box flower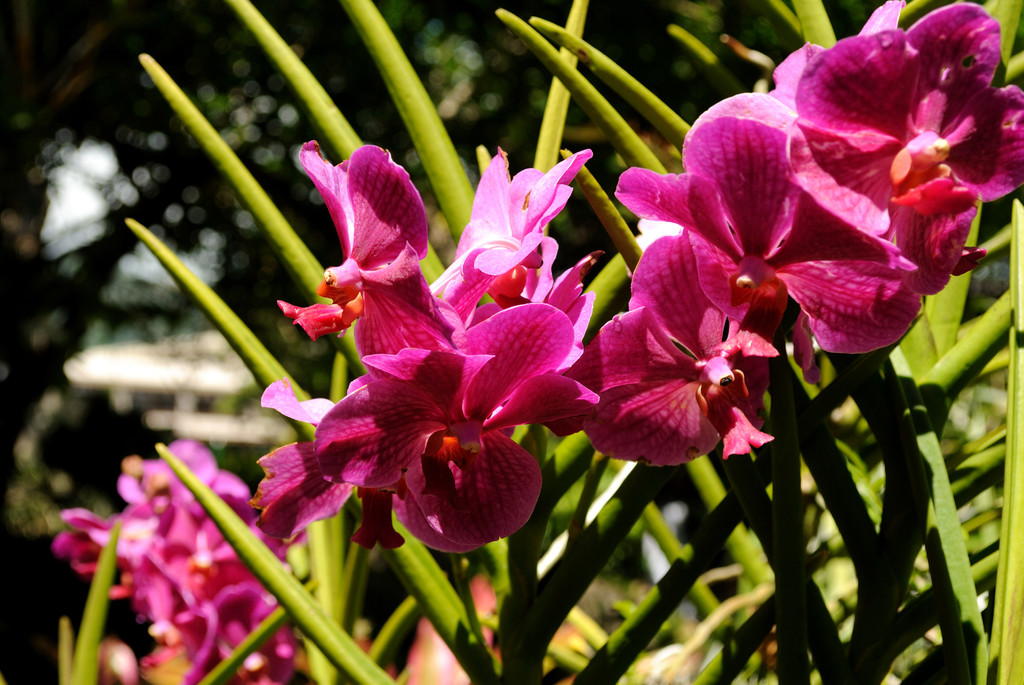
left=611, top=93, right=922, bottom=361
